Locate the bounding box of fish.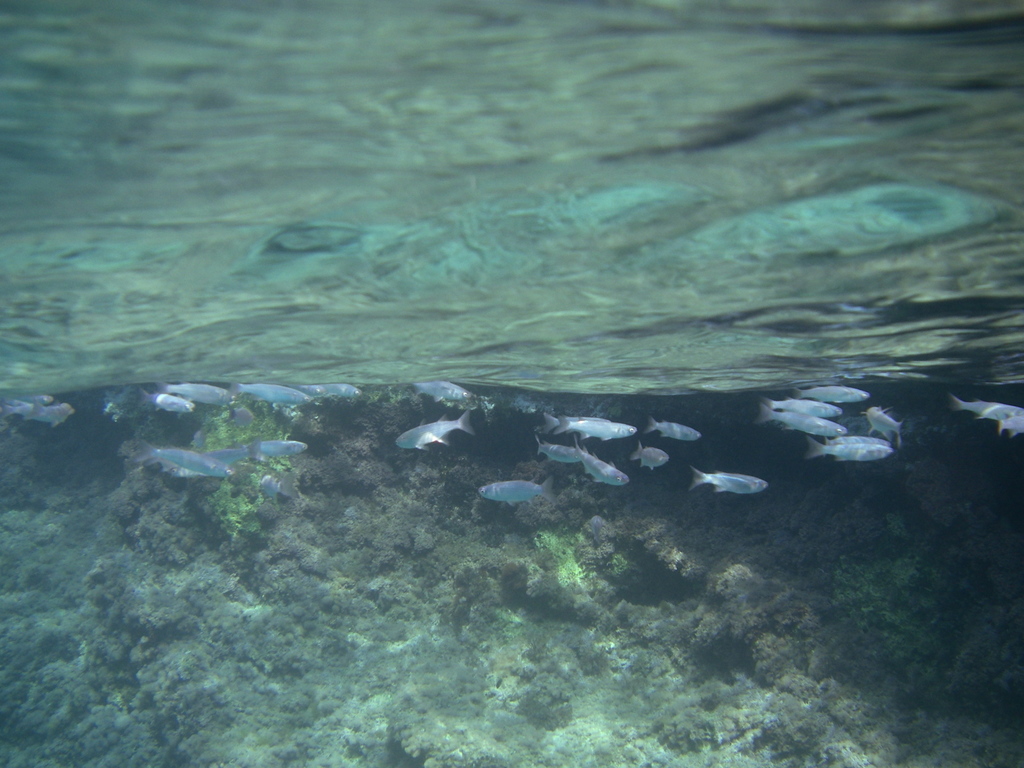
Bounding box: box=[238, 382, 310, 405].
